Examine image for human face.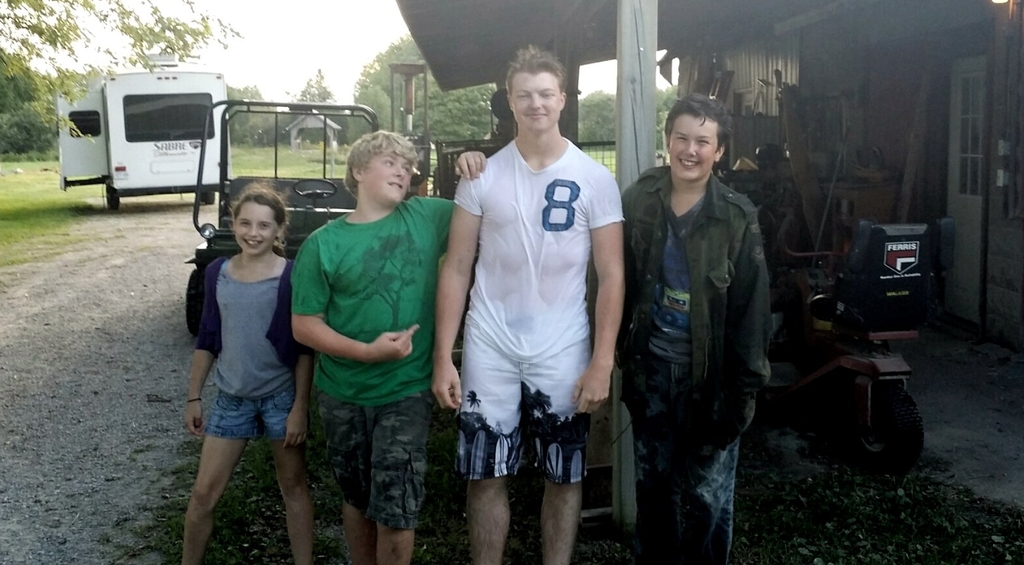
Examination result: x1=669, y1=114, x2=717, y2=183.
